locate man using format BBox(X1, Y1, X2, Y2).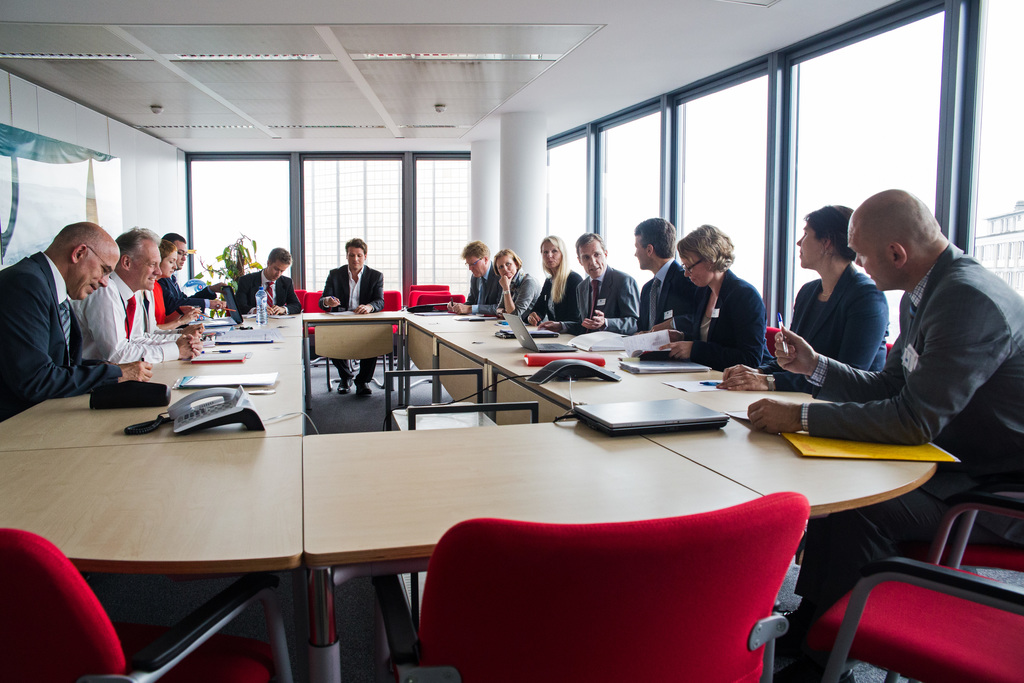
BBox(71, 231, 212, 364).
